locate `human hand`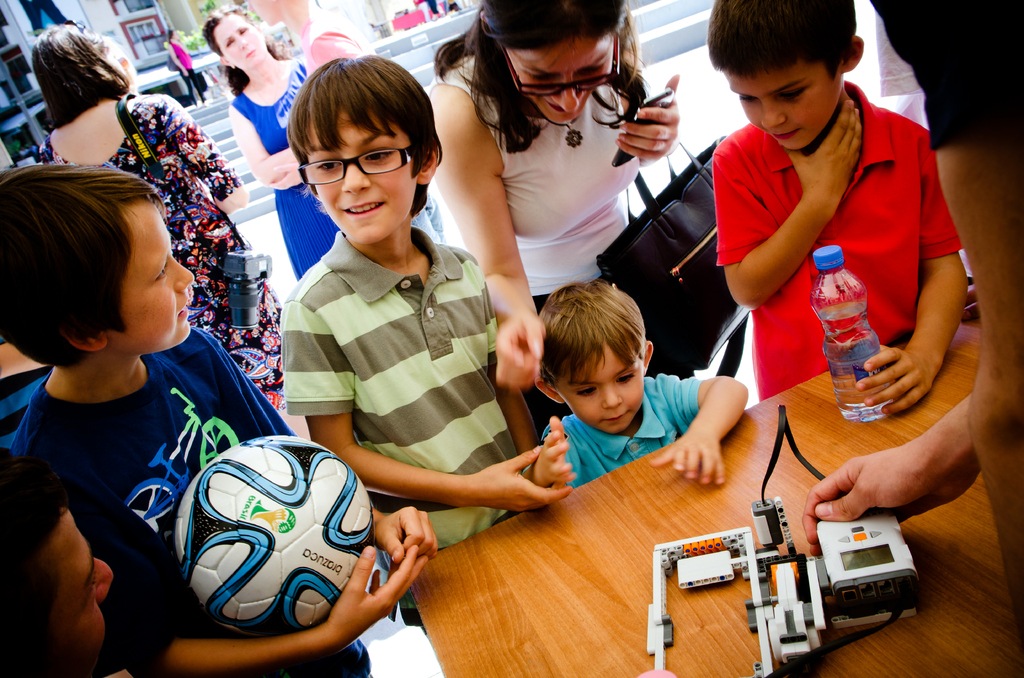
detection(648, 427, 721, 488)
